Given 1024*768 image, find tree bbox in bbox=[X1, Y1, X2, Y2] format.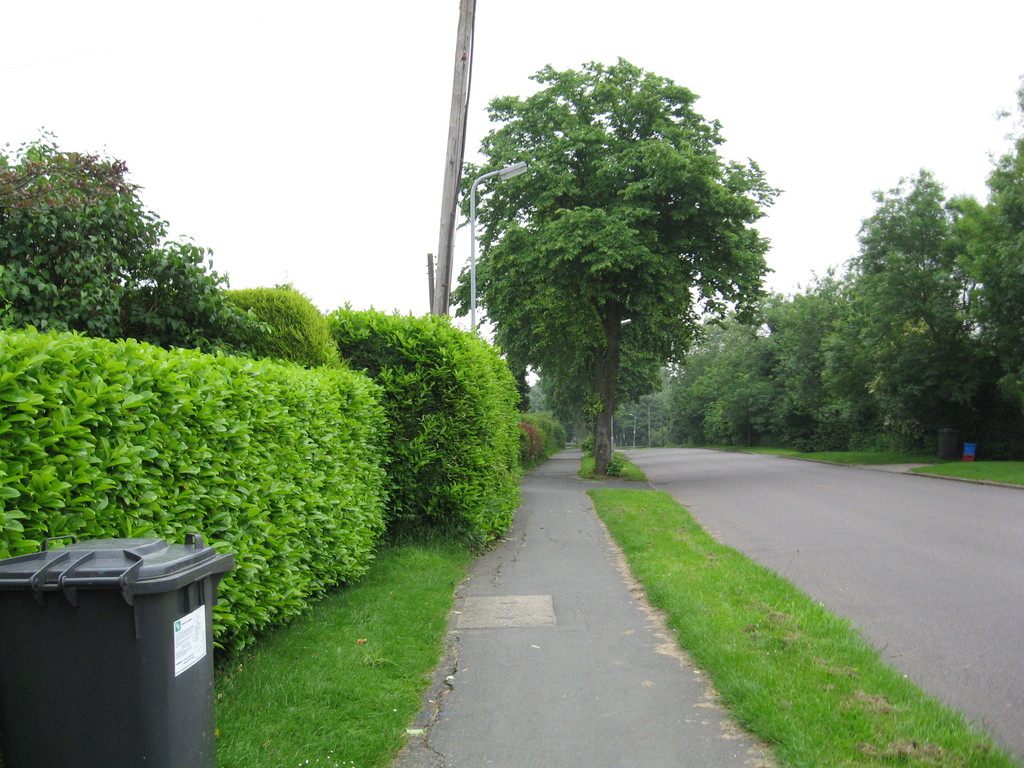
bbox=[767, 271, 838, 415].
